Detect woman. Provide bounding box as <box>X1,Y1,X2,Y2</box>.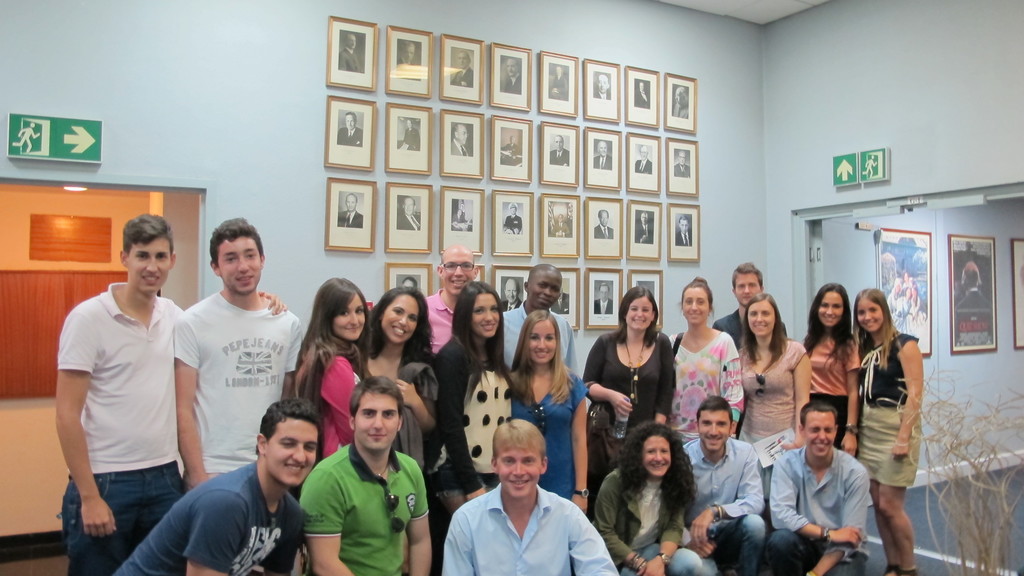
<box>292,273,360,460</box>.
